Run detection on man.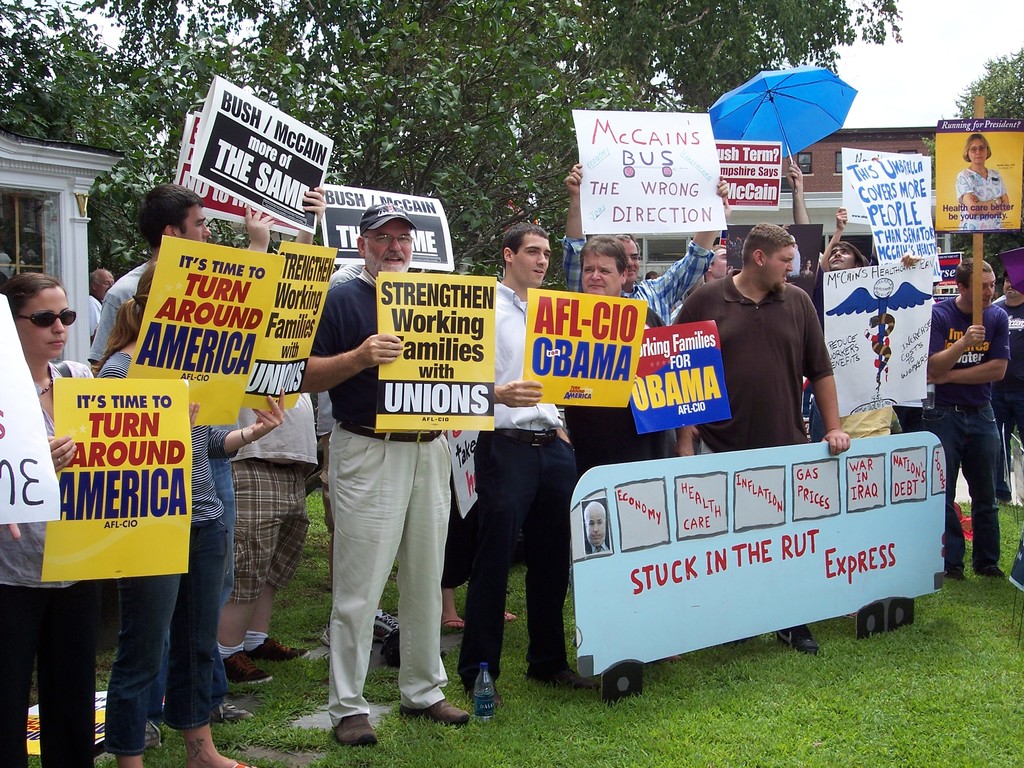
Result: bbox(697, 223, 848, 465).
